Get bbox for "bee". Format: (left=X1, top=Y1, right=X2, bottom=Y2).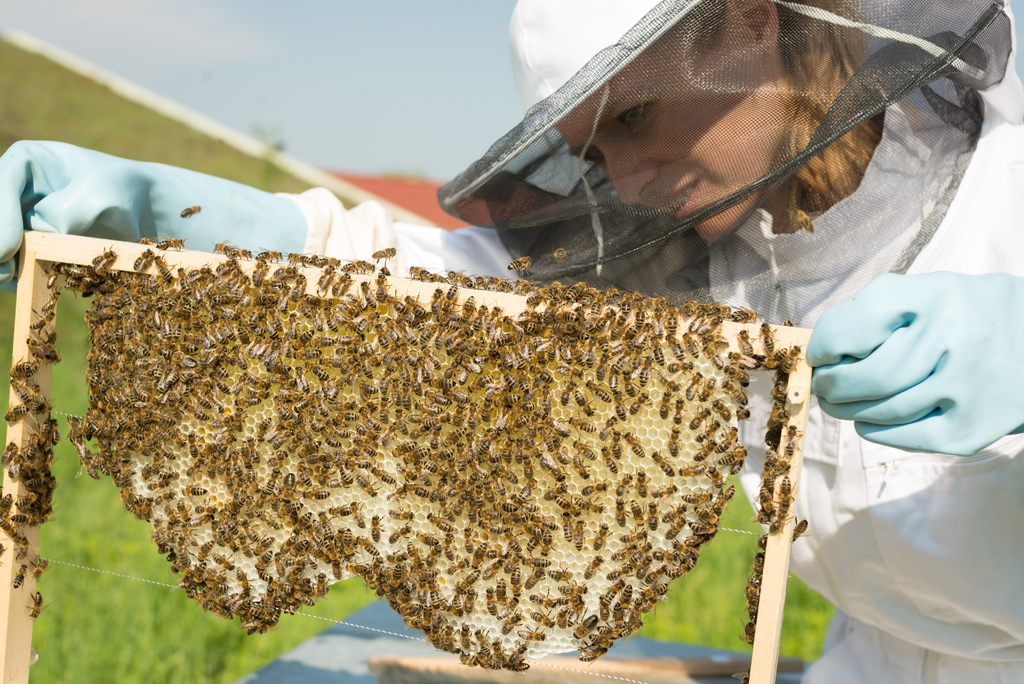
(left=661, top=502, right=691, bottom=525).
